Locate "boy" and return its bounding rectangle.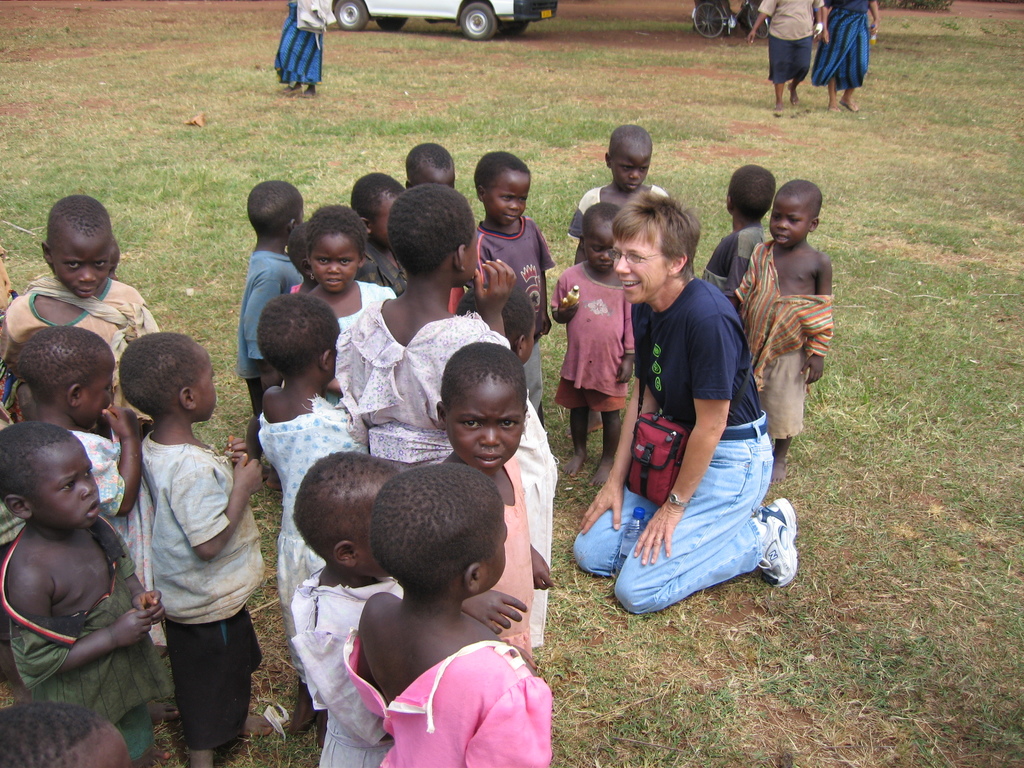
bbox=(548, 197, 644, 482).
